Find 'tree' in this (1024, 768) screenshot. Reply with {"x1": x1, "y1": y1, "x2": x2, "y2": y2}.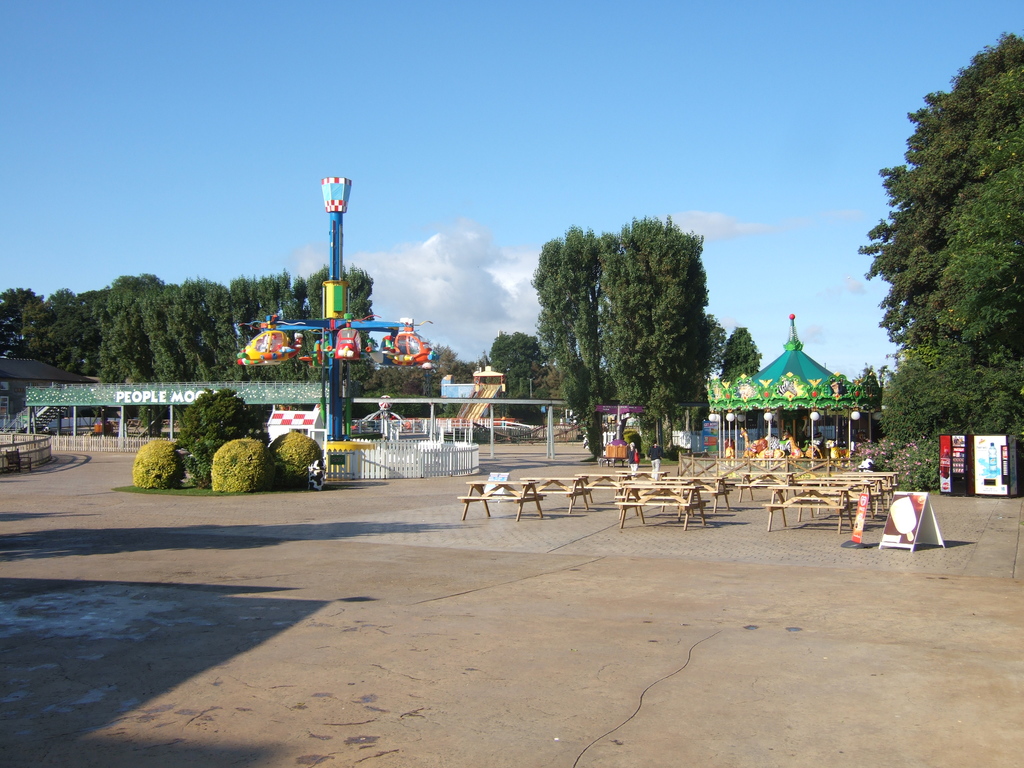
{"x1": 0, "y1": 285, "x2": 43, "y2": 379}.
